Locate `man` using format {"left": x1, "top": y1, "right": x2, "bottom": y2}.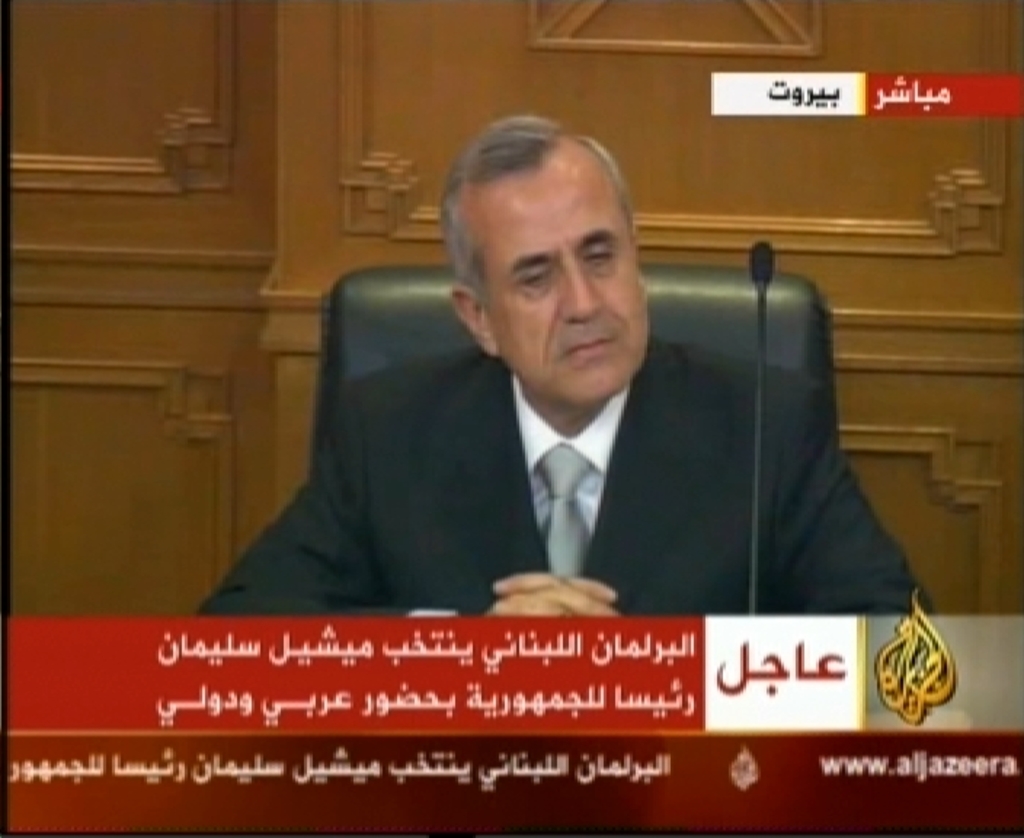
{"left": 234, "top": 161, "right": 841, "bottom": 627}.
